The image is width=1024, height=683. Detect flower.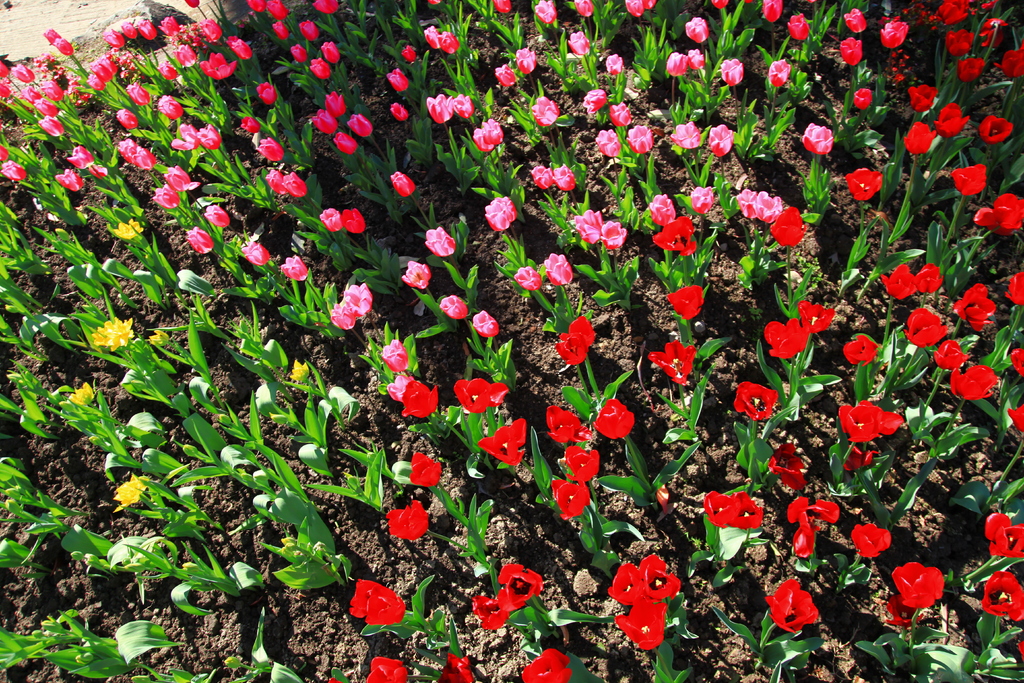
Detection: (533, 0, 557, 25).
